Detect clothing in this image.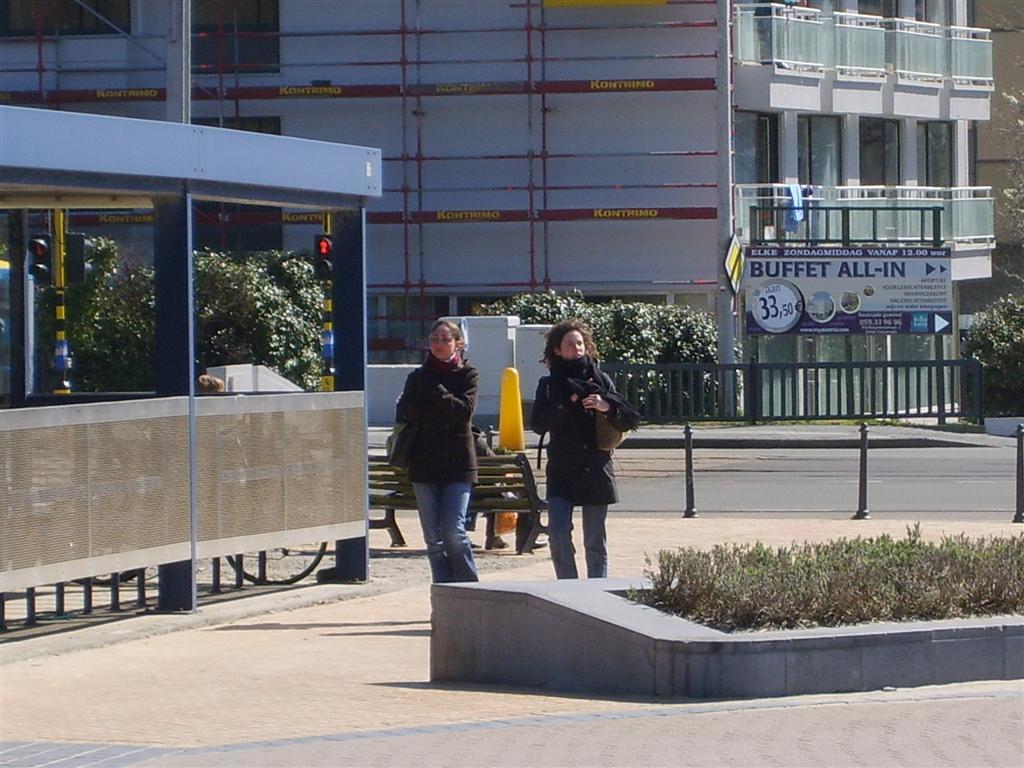
Detection: rect(534, 349, 628, 589).
